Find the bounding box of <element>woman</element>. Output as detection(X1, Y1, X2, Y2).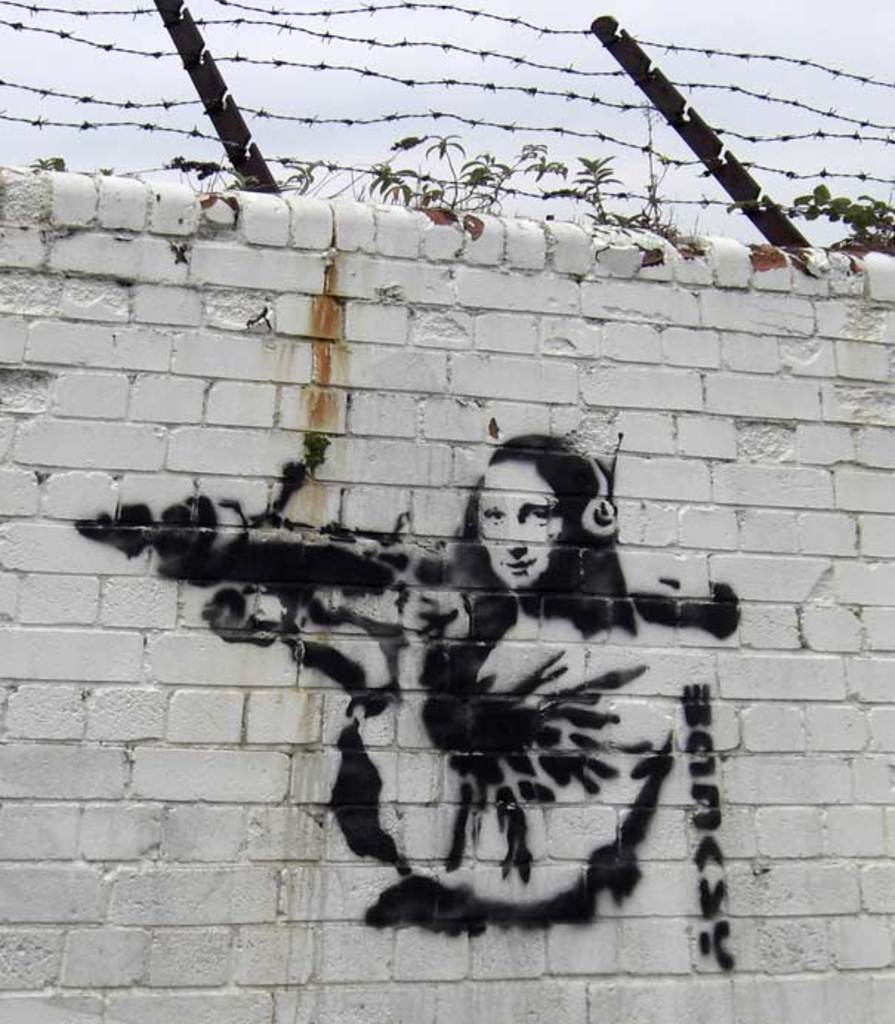
detection(454, 437, 651, 639).
